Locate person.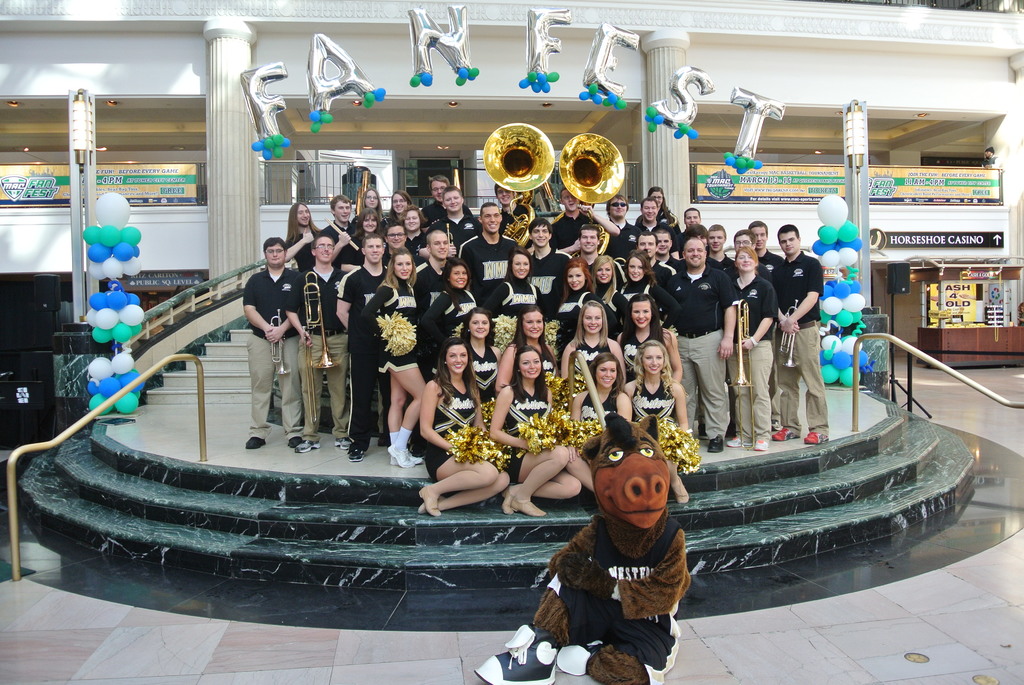
Bounding box: BBox(242, 237, 301, 448).
